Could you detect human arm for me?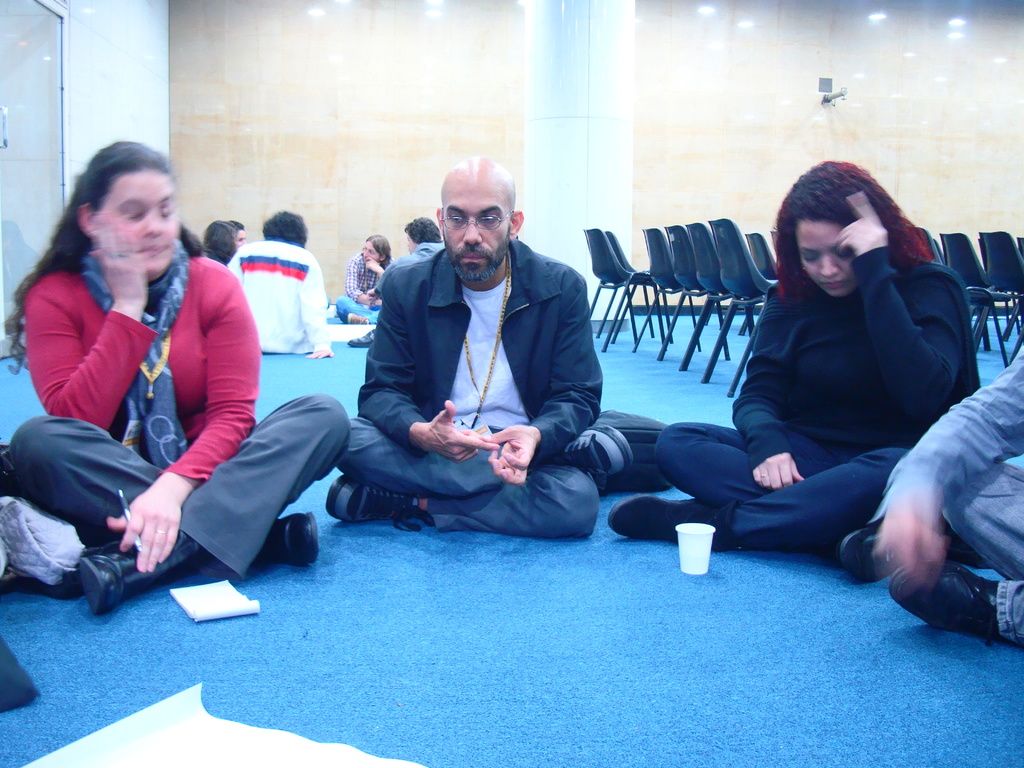
Detection result: bbox(360, 257, 390, 300).
